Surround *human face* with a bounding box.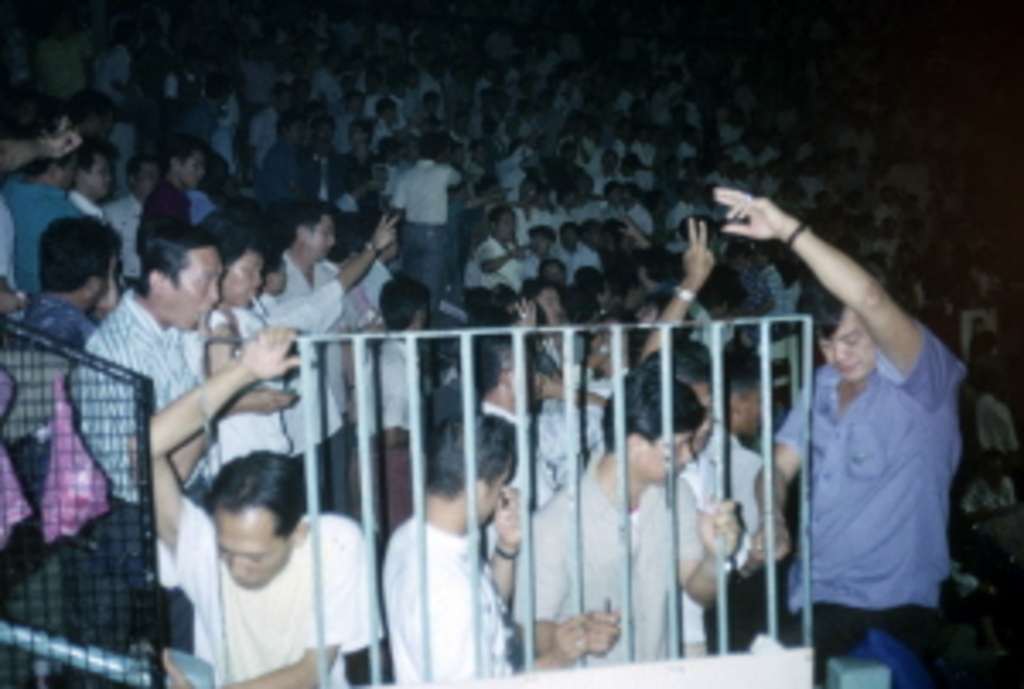
detection(215, 501, 290, 590).
